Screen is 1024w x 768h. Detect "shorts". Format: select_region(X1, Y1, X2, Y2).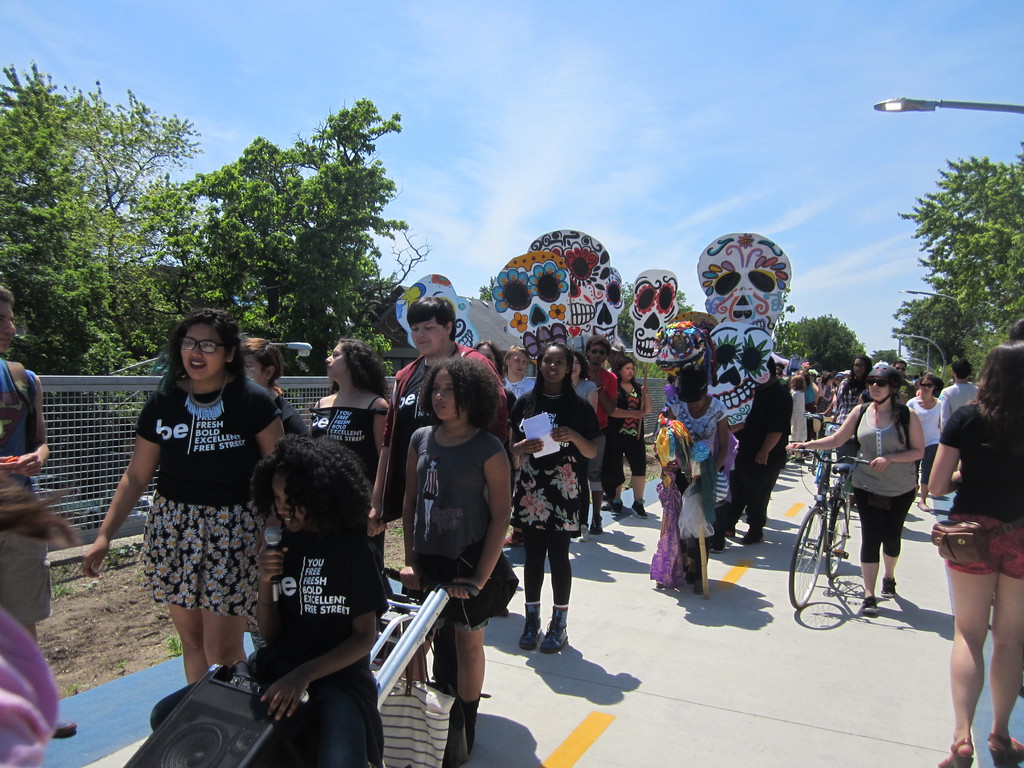
select_region(513, 463, 583, 534).
